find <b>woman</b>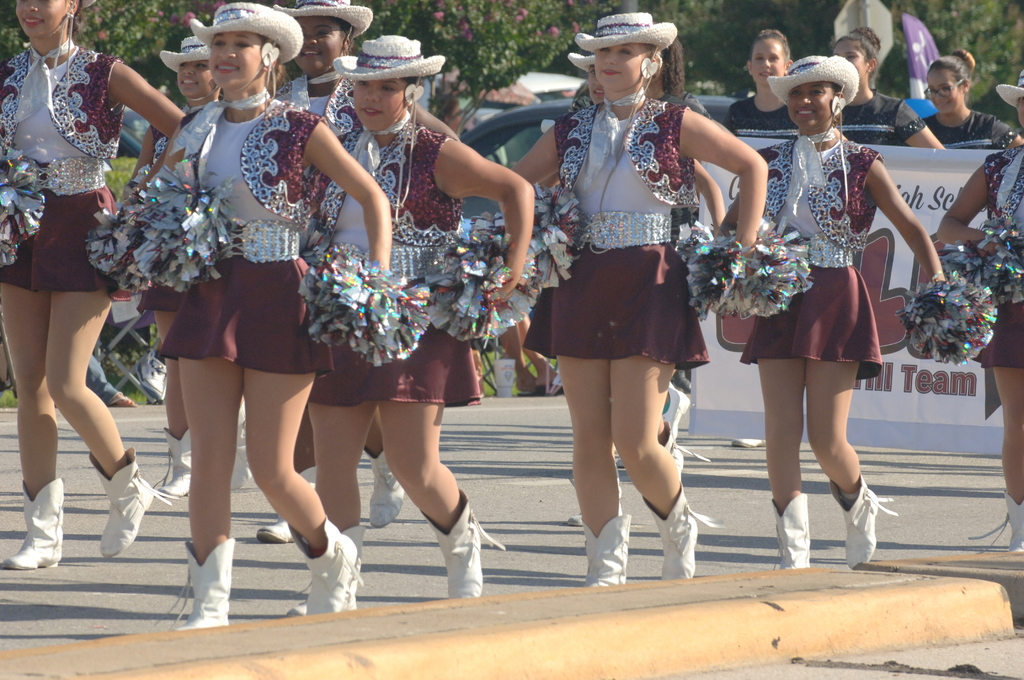
<region>256, 0, 407, 547</region>
